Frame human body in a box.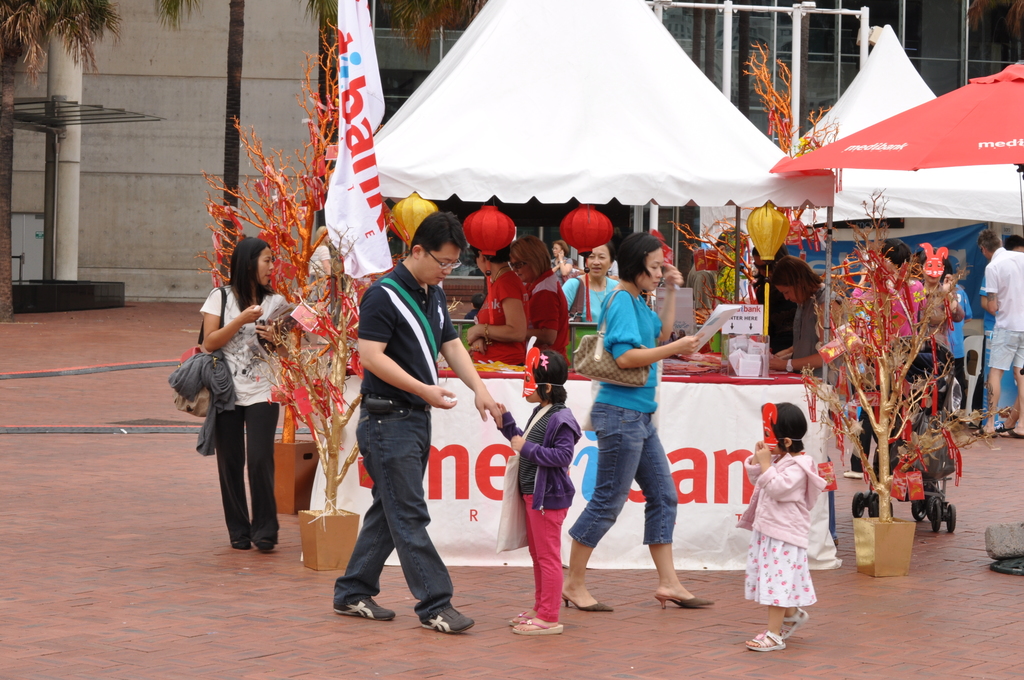
<bbox>330, 261, 504, 638</bbox>.
